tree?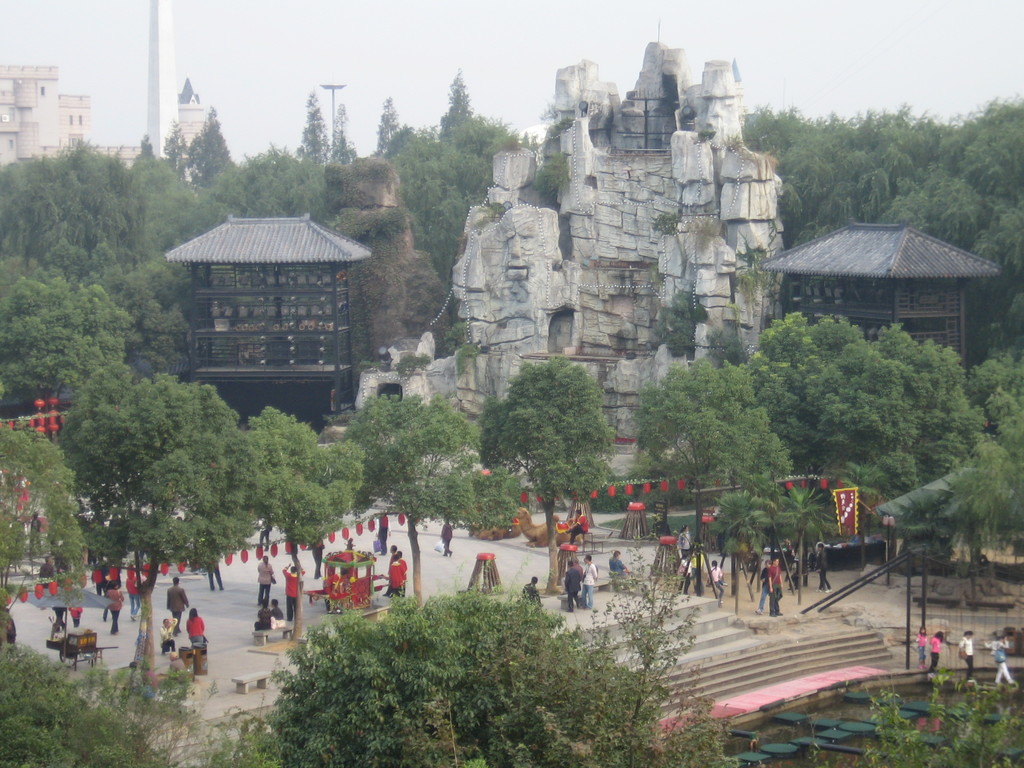
637 356 797 575
